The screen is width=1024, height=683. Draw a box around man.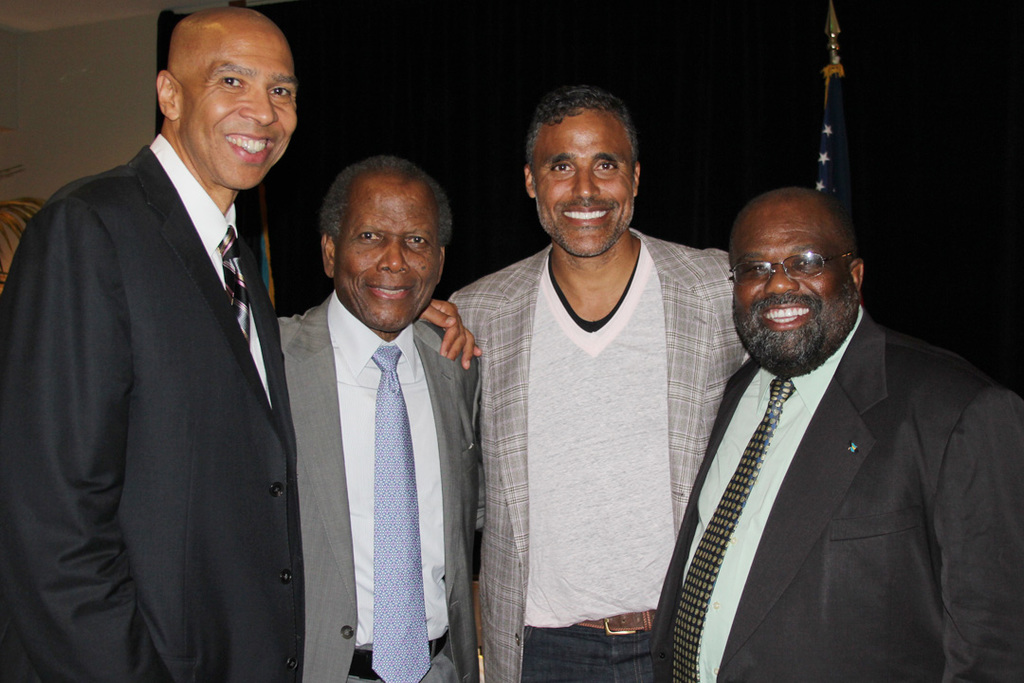
(left=444, top=97, right=733, bottom=674).
